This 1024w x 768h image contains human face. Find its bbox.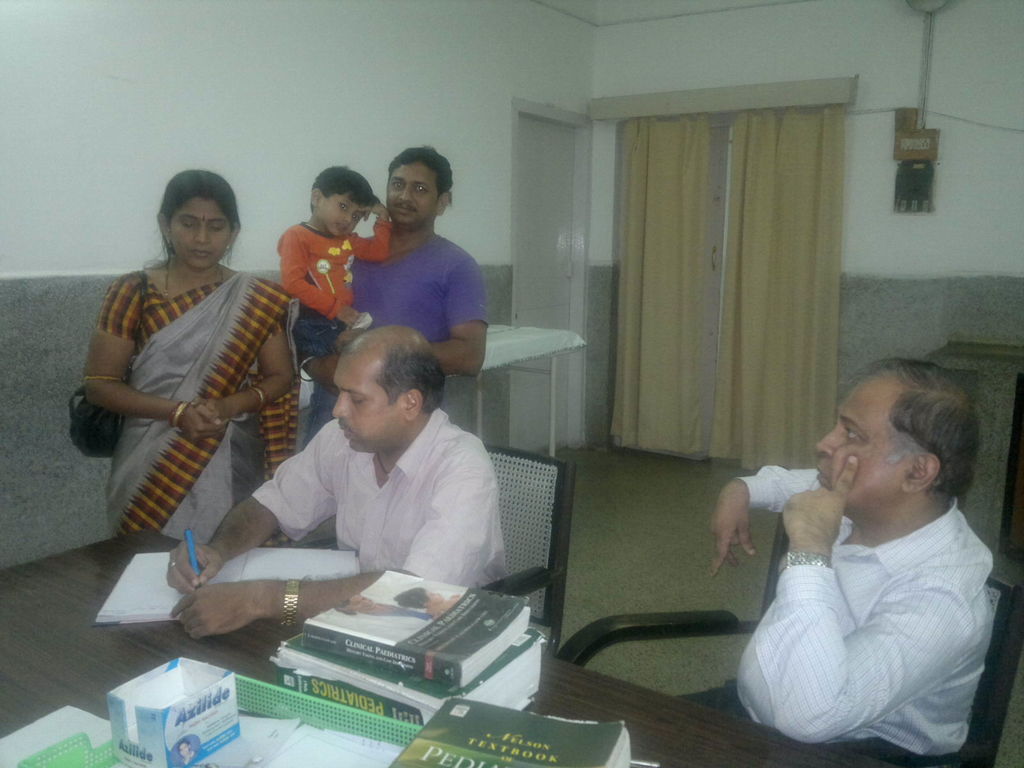
pyautogui.locateOnScreen(391, 159, 442, 229).
